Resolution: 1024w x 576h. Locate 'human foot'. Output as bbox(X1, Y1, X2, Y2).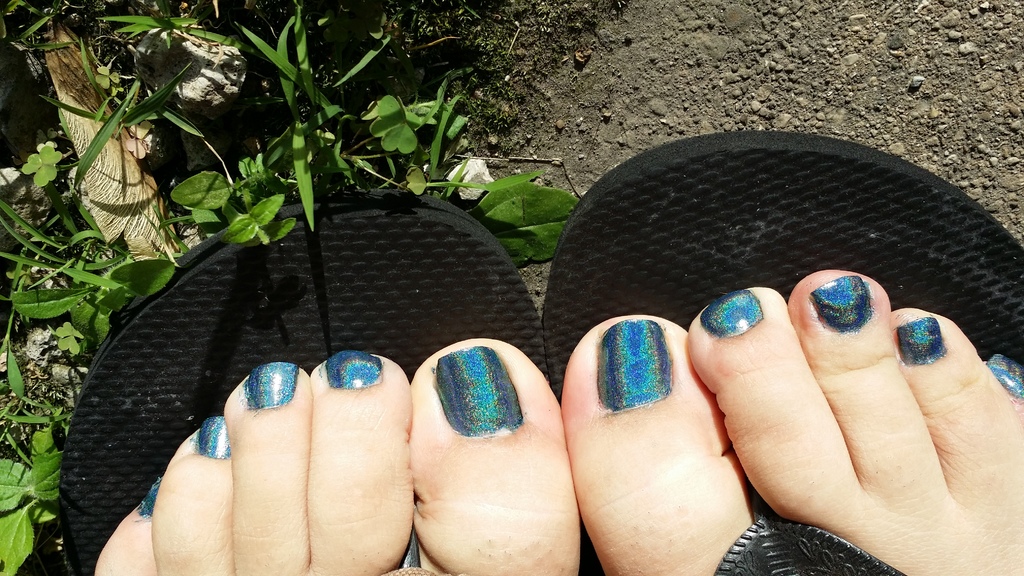
bbox(91, 335, 586, 575).
